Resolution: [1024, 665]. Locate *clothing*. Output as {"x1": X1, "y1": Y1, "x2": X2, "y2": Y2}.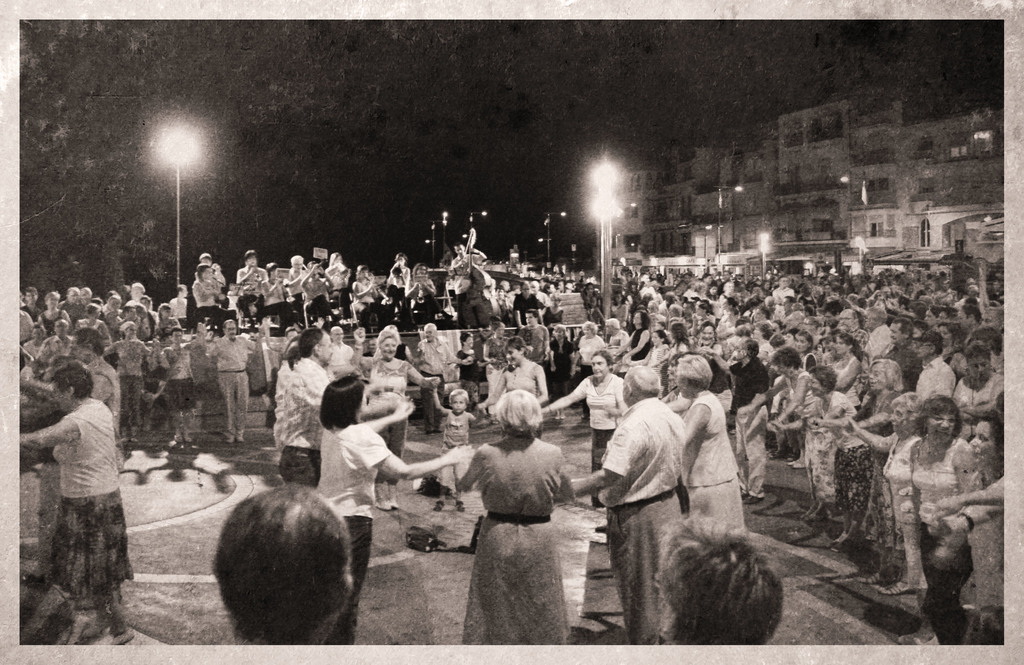
{"x1": 955, "y1": 374, "x2": 1006, "y2": 419}.
